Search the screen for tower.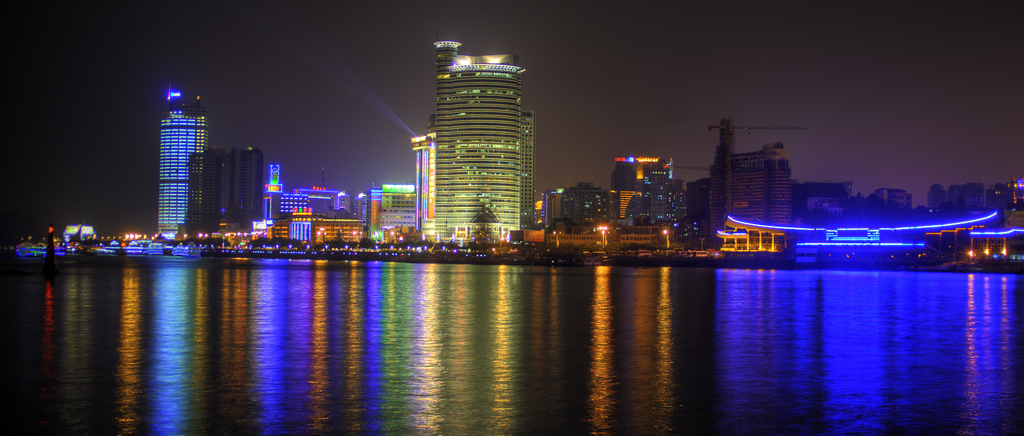
Found at [left=180, top=143, right=230, bottom=233].
